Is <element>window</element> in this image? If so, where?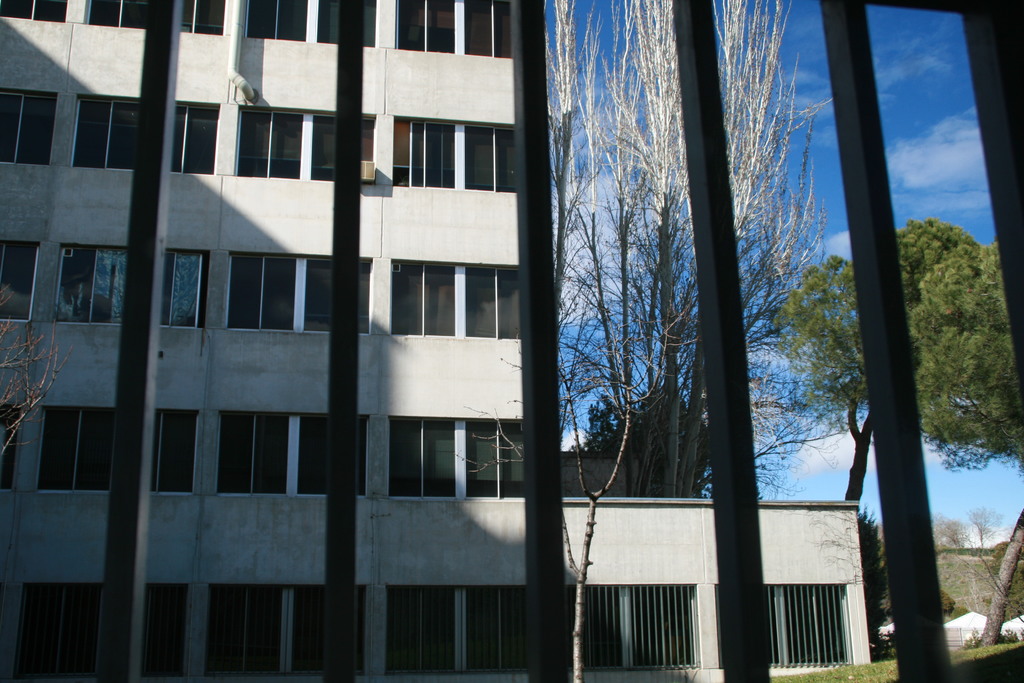
Yes, at <bbox>58, 238, 124, 322</bbox>.
